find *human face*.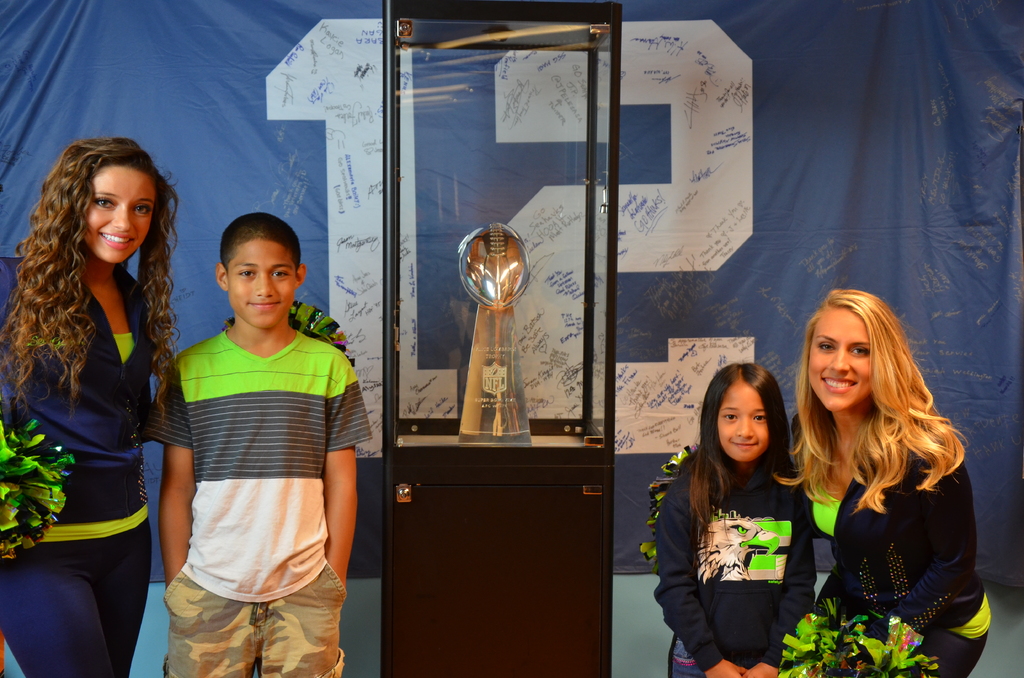
713 388 771 458.
